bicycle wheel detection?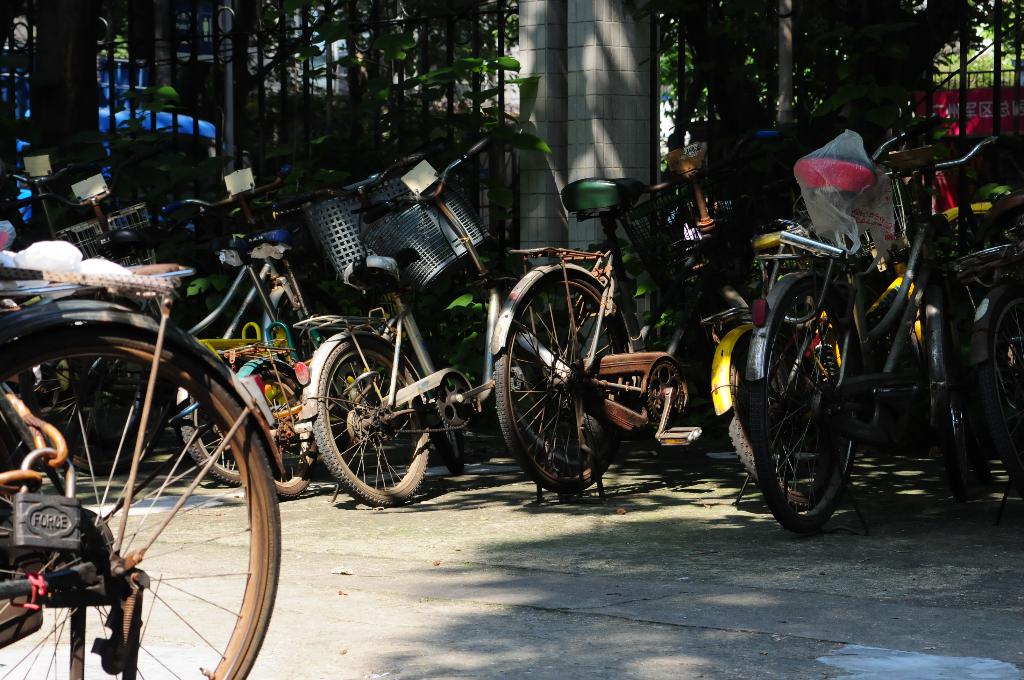
(left=491, top=266, right=628, bottom=490)
